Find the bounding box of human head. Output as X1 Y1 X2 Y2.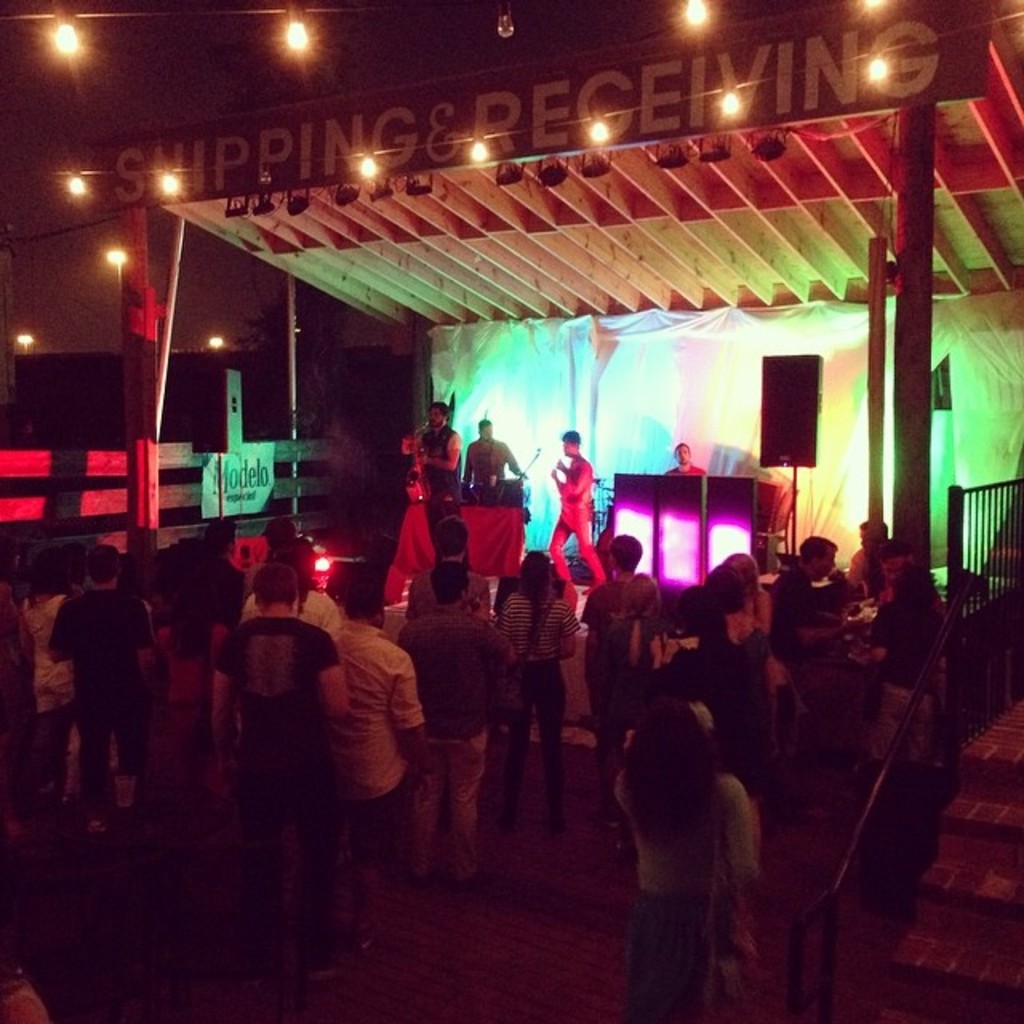
426 400 450 426.
